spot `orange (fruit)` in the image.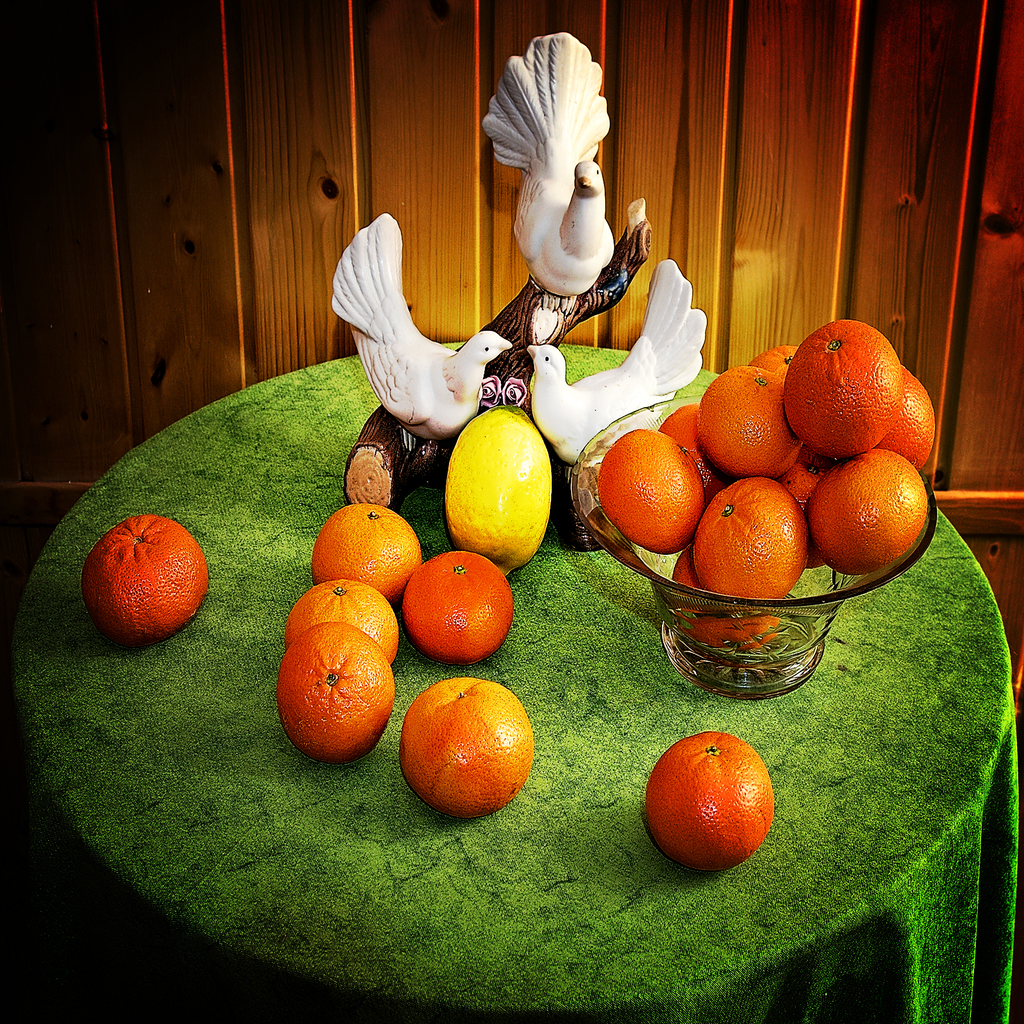
`orange (fruit)` found at left=709, top=369, right=794, bottom=477.
